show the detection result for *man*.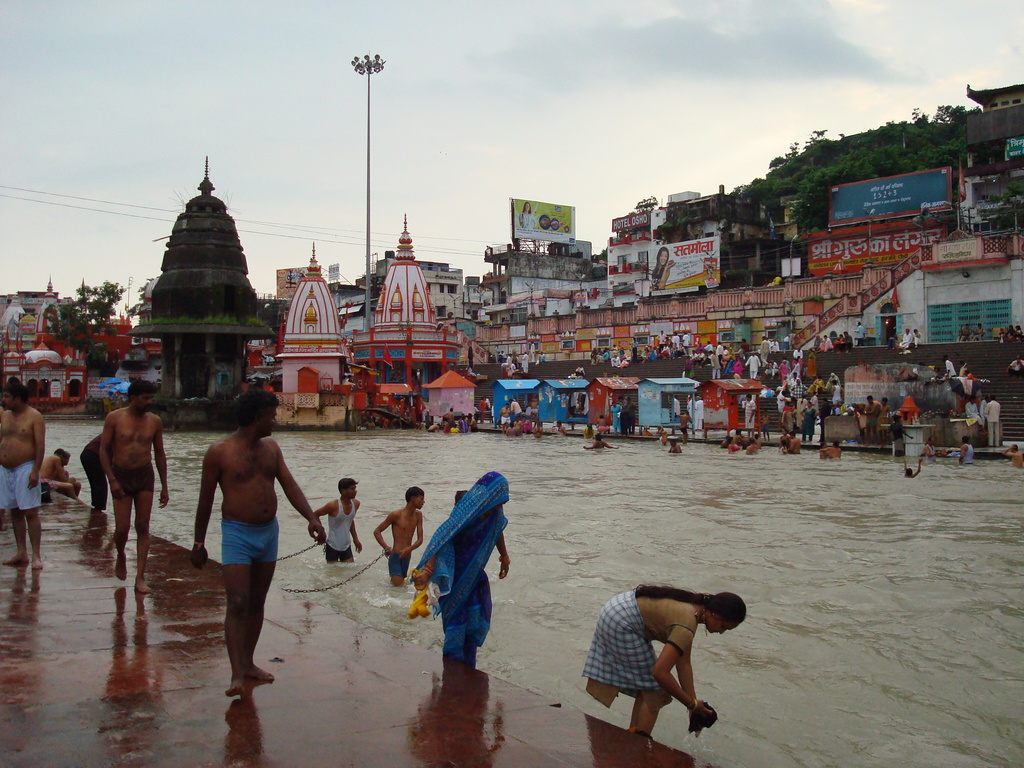
[750,441,756,452].
